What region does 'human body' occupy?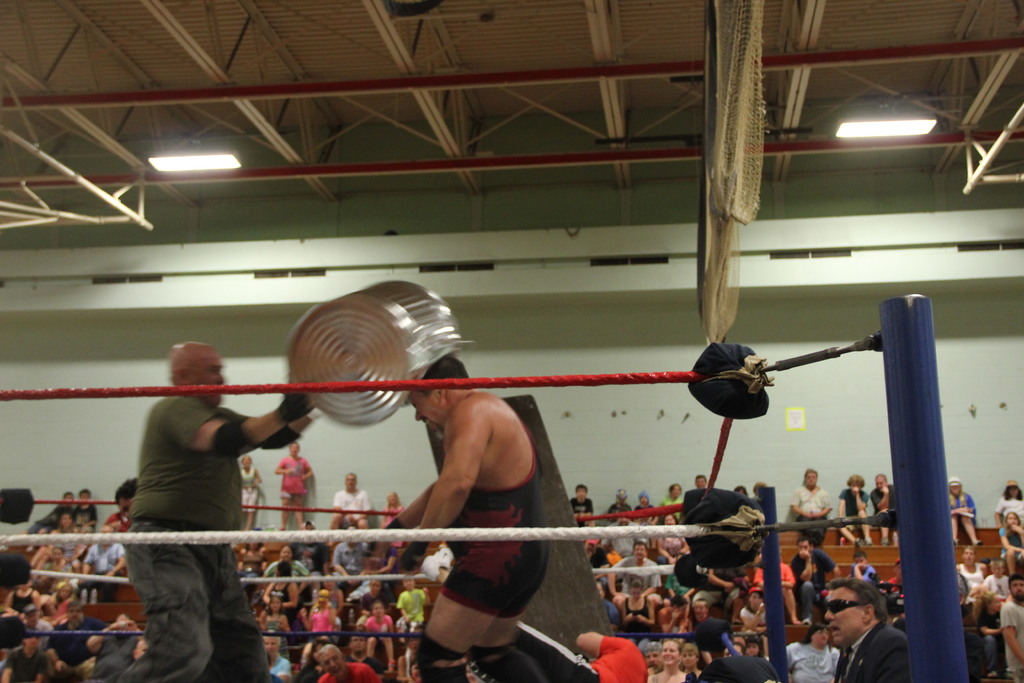
[left=106, top=310, right=288, bottom=680].
